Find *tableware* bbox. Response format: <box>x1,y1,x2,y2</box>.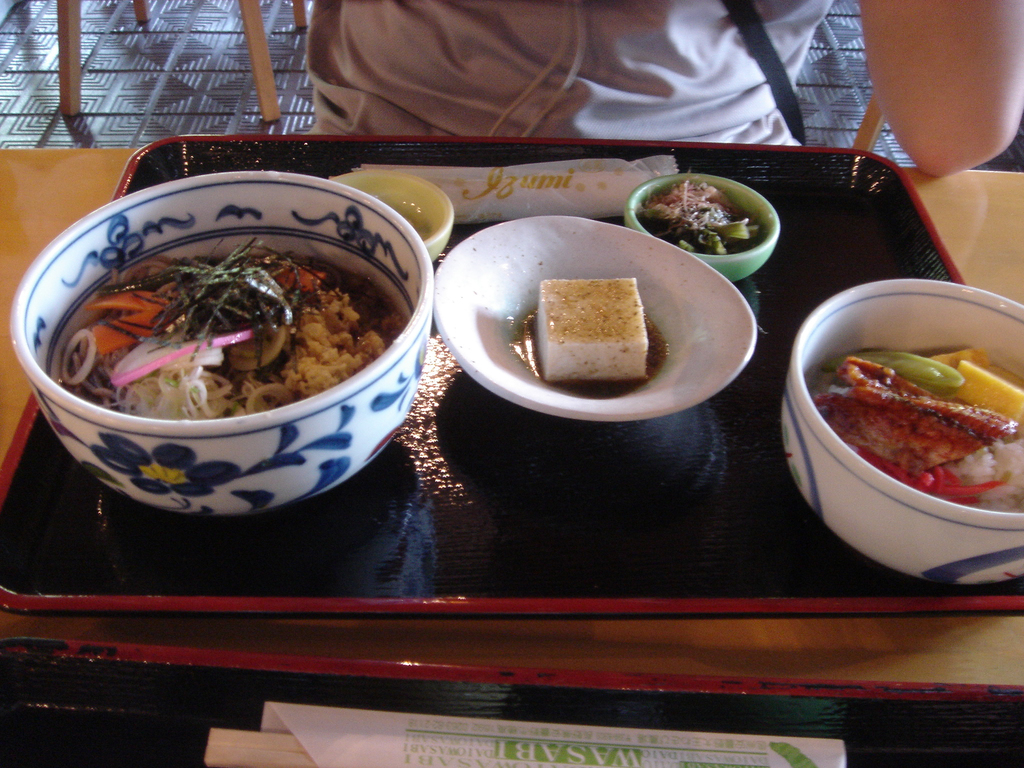
<box>10,172,432,520</box>.
